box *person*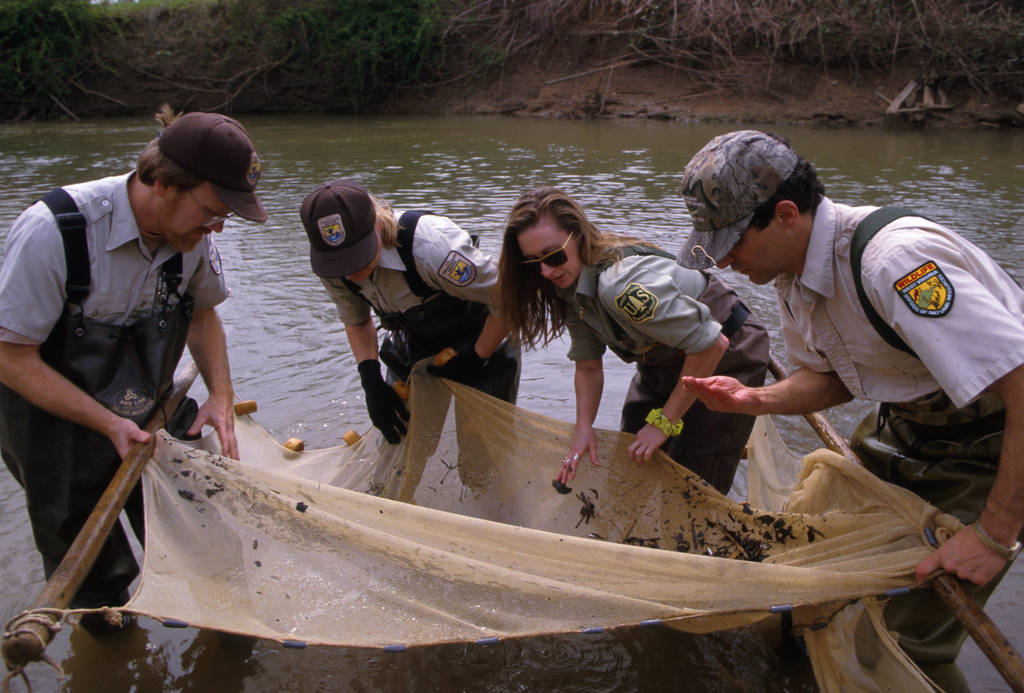
l=669, t=122, r=1023, b=677
